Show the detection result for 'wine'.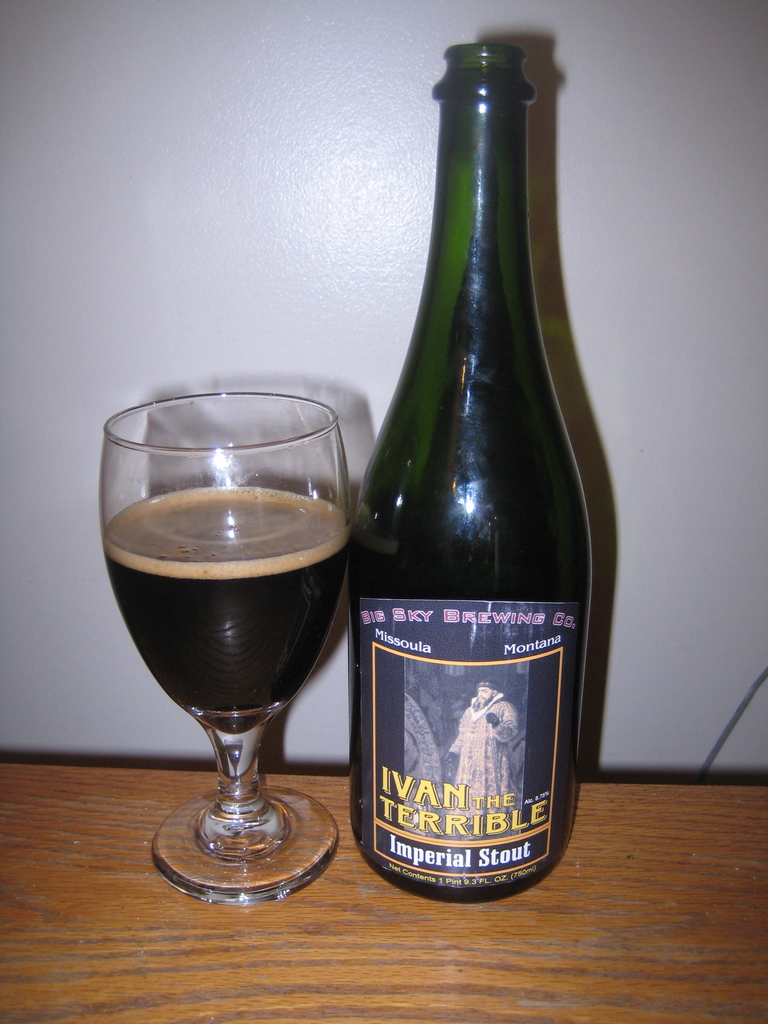
100:484:351:736.
